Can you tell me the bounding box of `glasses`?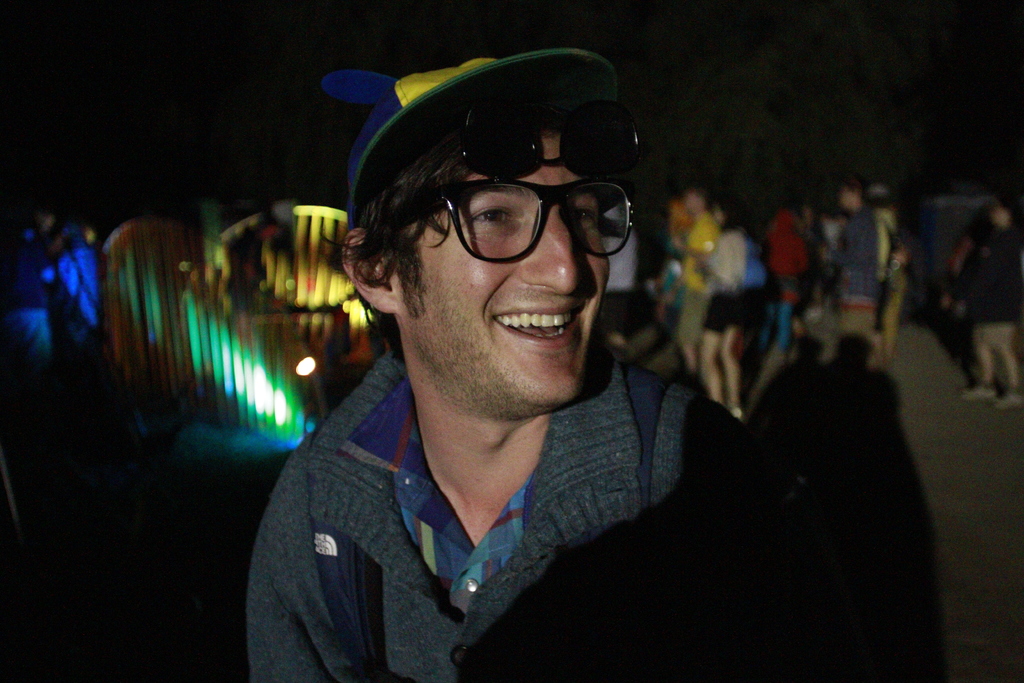
[x1=367, y1=91, x2=636, y2=263].
